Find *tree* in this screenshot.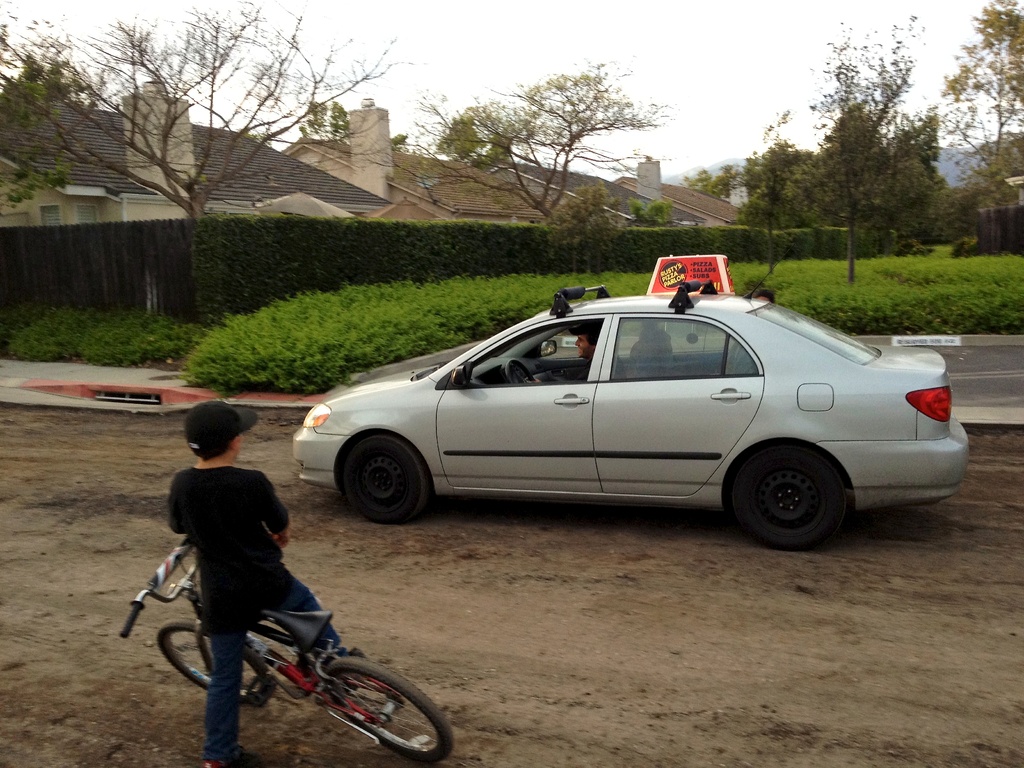
The bounding box for *tree* is bbox=(410, 53, 673, 221).
